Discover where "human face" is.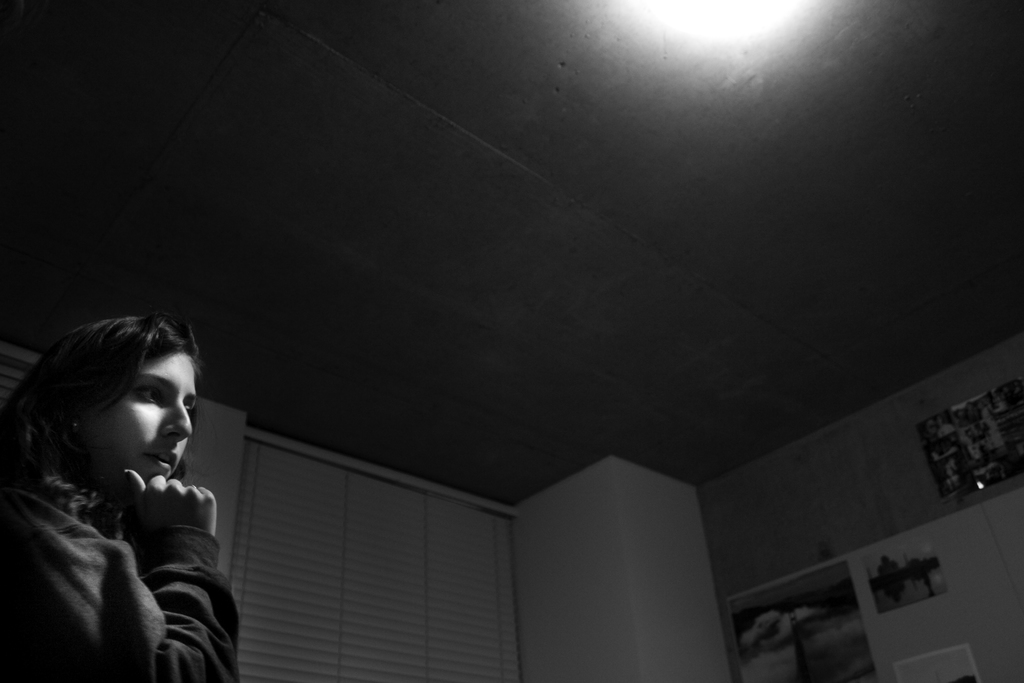
Discovered at left=84, top=346, right=199, bottom=477.
